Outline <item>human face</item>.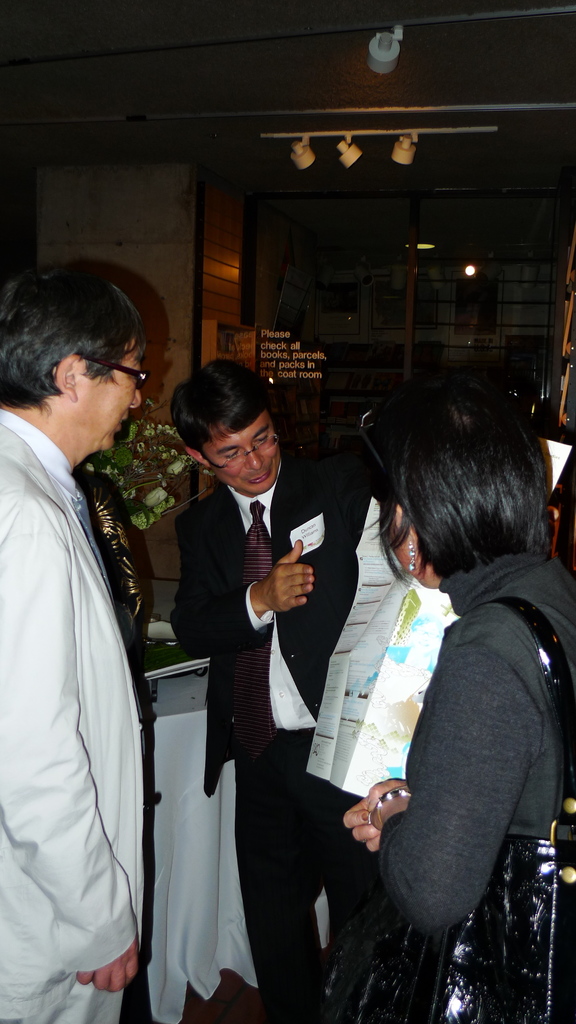
Outline: locate(383, 512, 429, 596).
